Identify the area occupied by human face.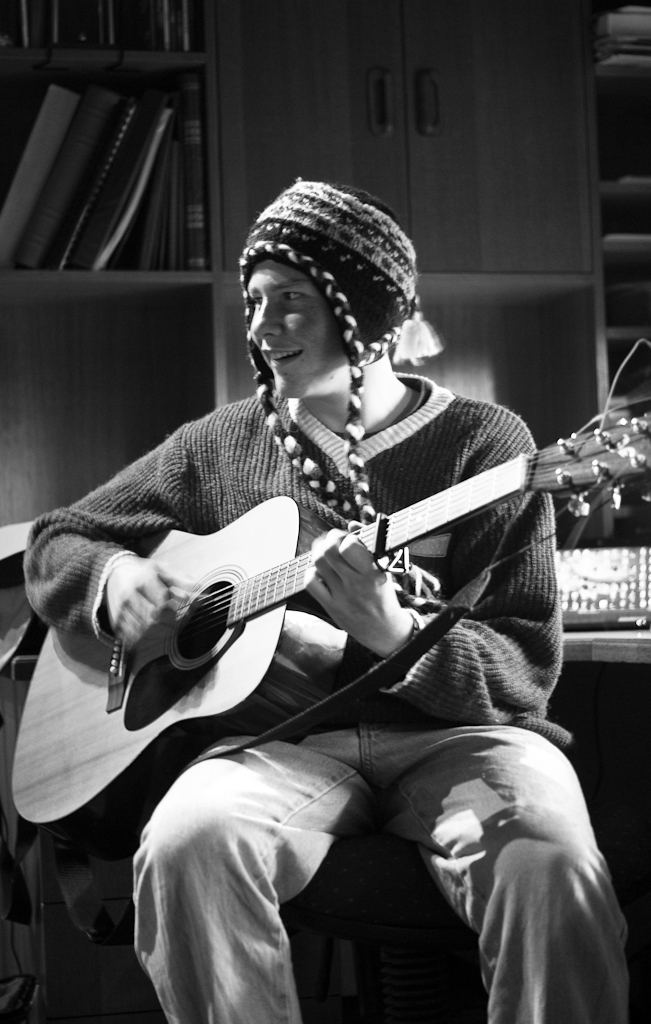
Area: box=[254, 259, 354, 401].
